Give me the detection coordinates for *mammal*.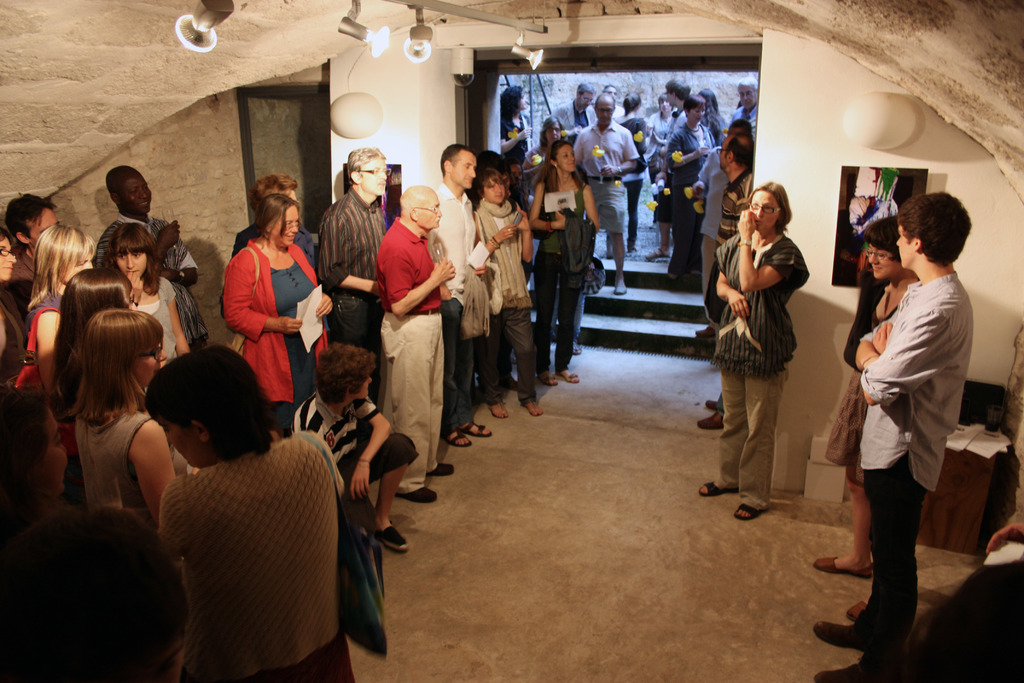
22,217,93,404.
